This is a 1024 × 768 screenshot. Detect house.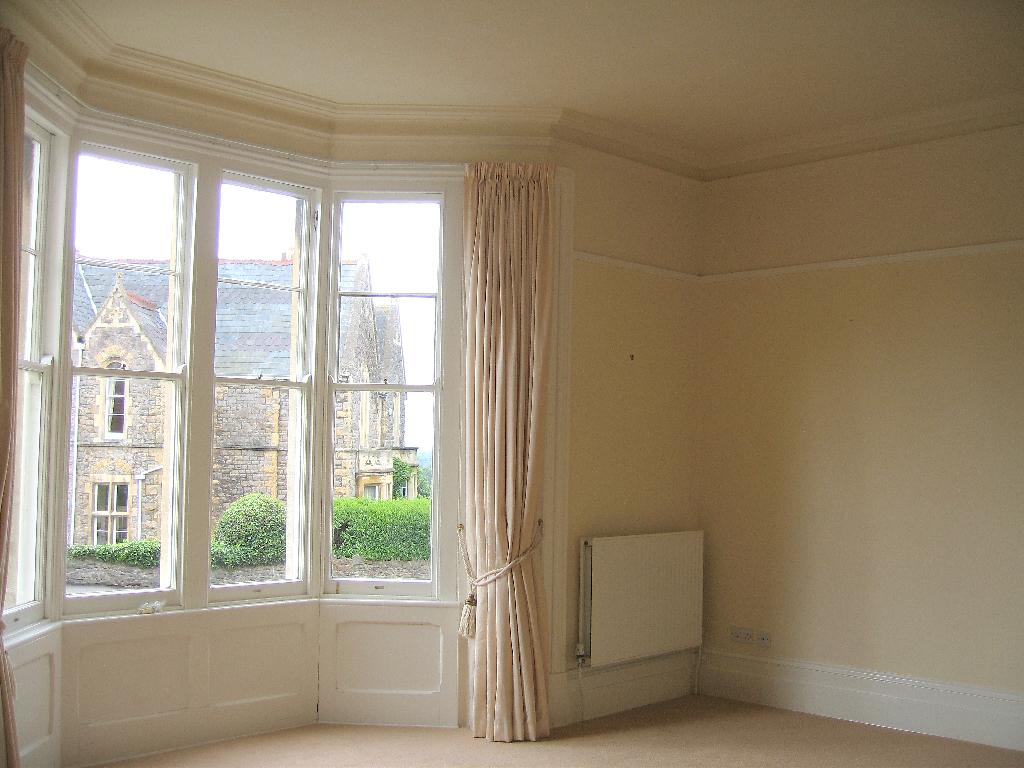
rect(0, 4, 1023, 767).
